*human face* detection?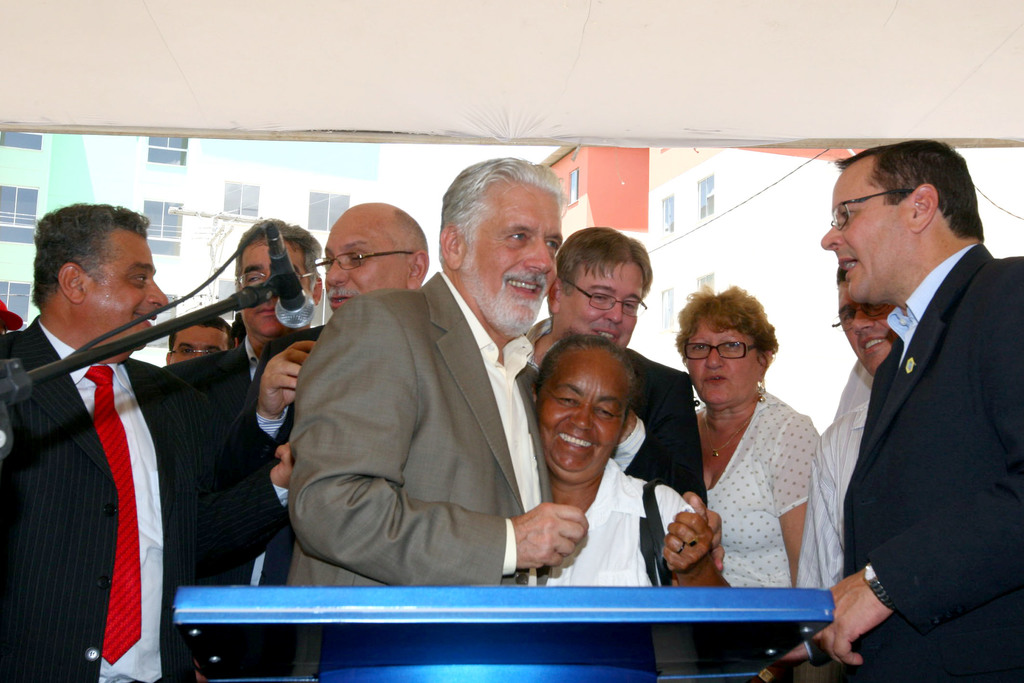
locate(817, 172, 908, 306)
